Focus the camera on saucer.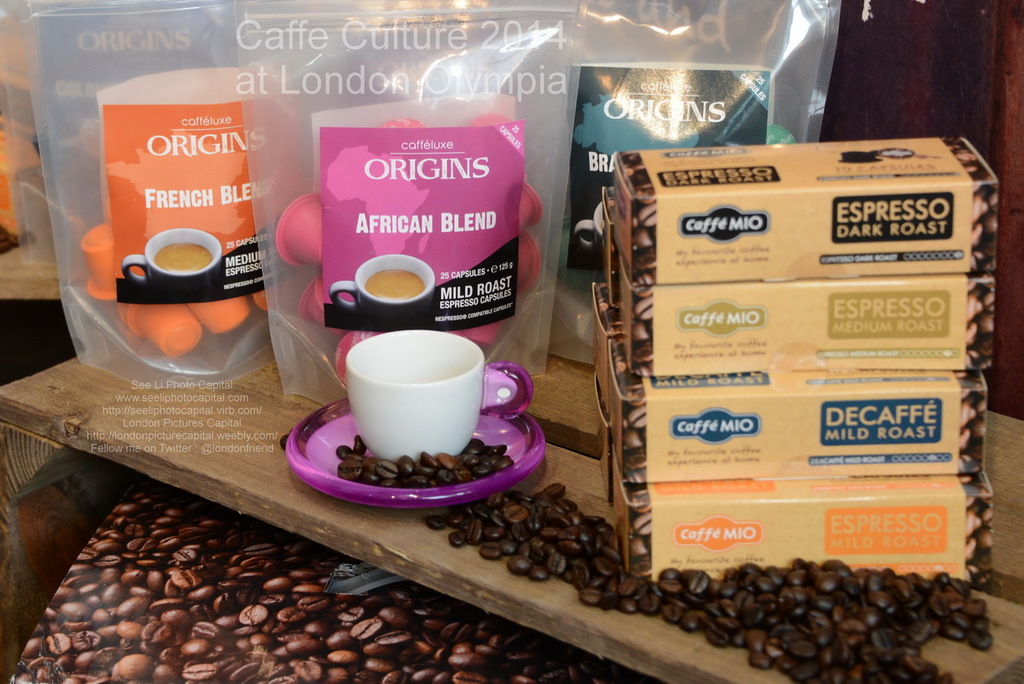
Focus region: (287,400,543,509).
